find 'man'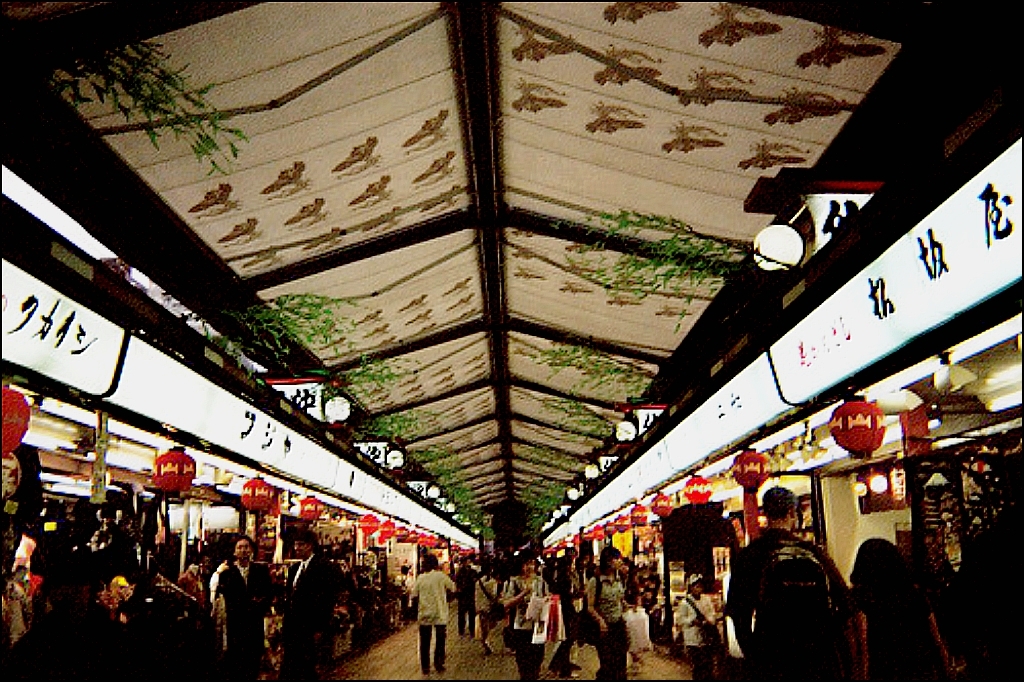
[left=270, top=527, right=337, bottom=681]
